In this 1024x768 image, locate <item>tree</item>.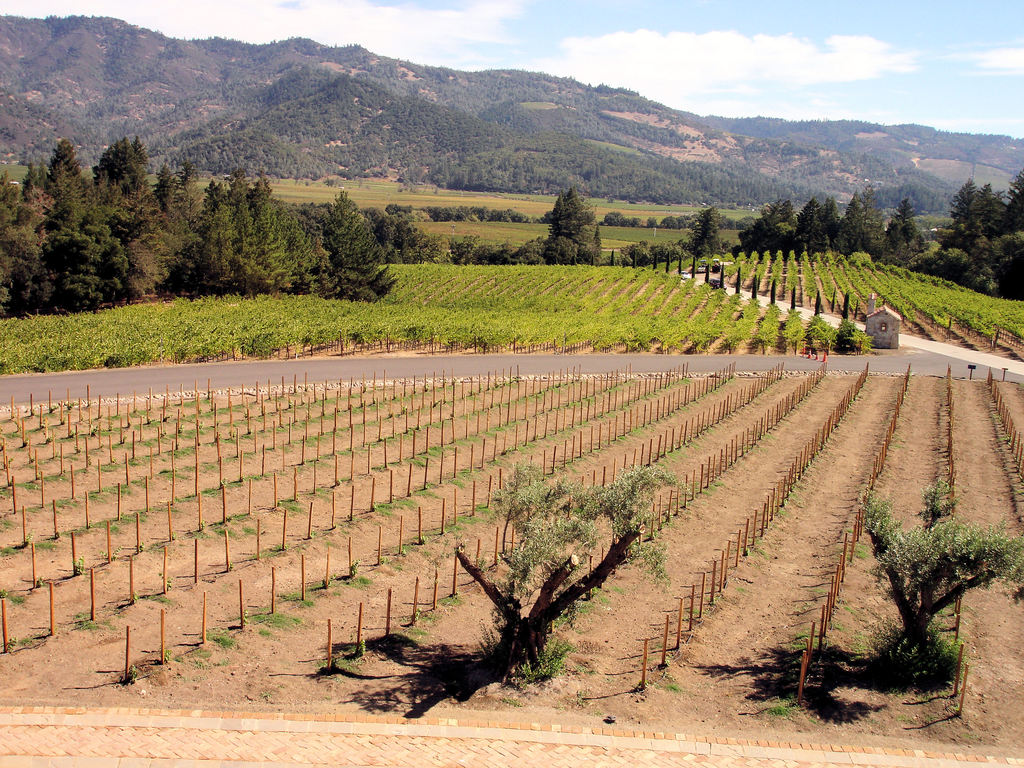
Bounding box: [left=844, top=185, right=892, bottom=255].
